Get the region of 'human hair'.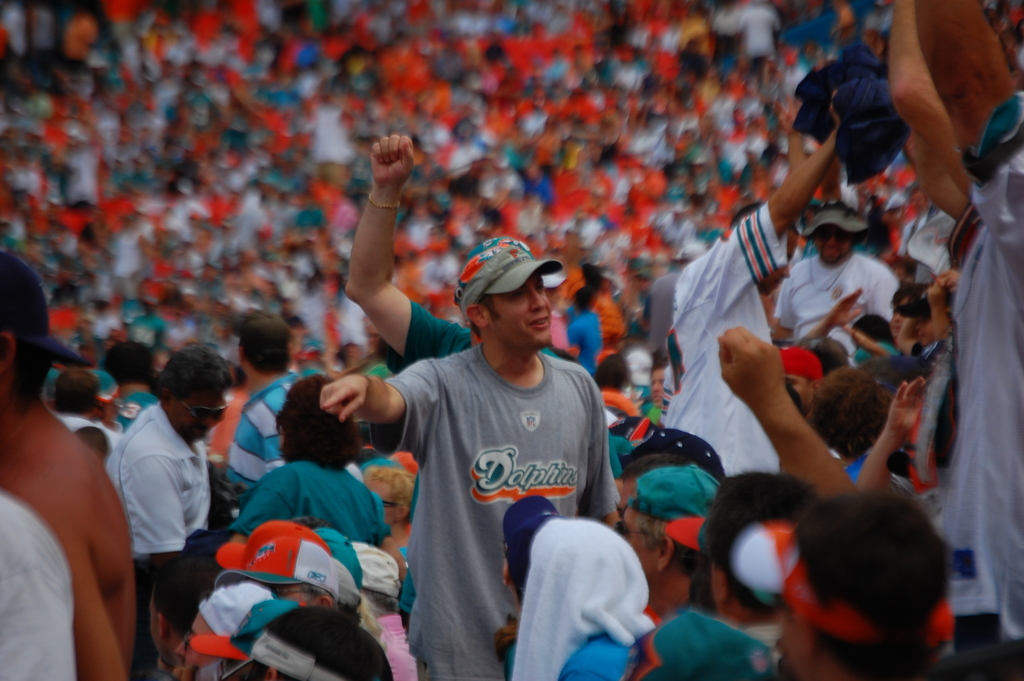
bbox(367, 466, 419, 528).
